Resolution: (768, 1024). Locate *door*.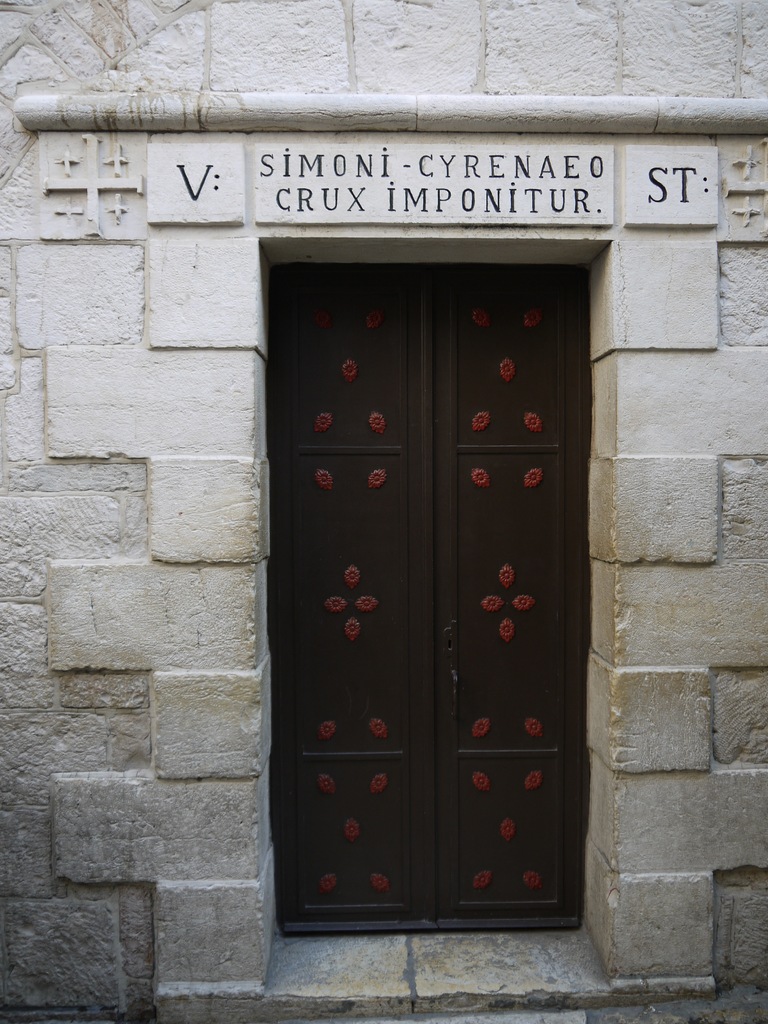
rect(268, 187, 599, 926).
